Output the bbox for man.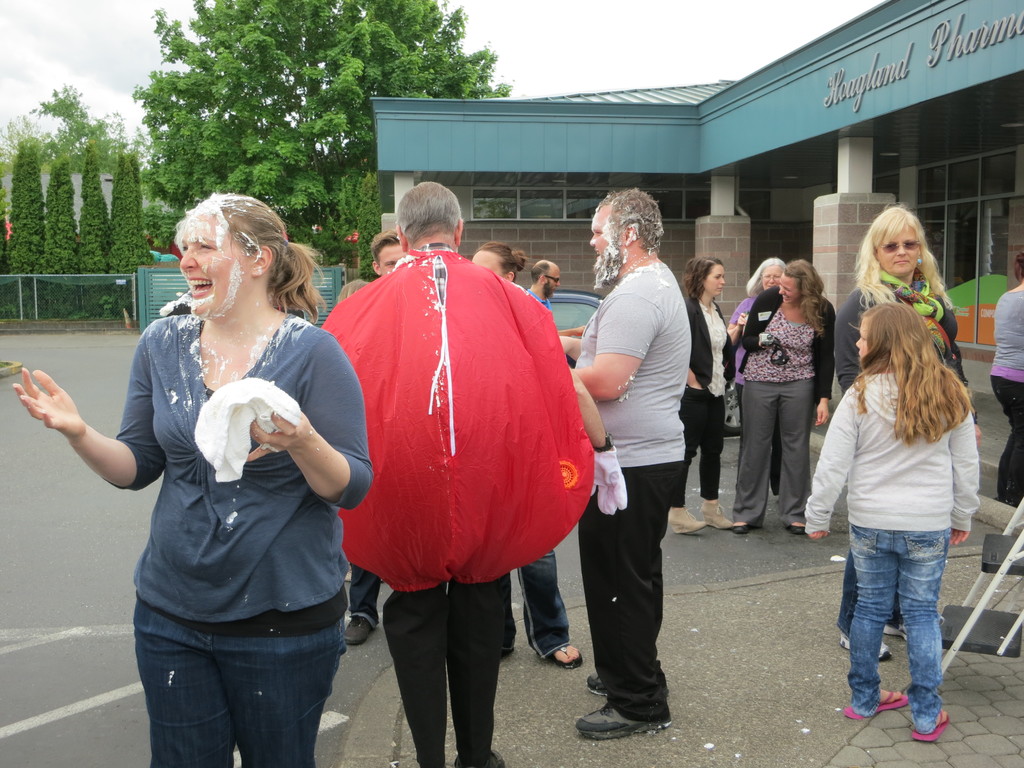
<bbox>318, 192, 589, 708</bbox>.
